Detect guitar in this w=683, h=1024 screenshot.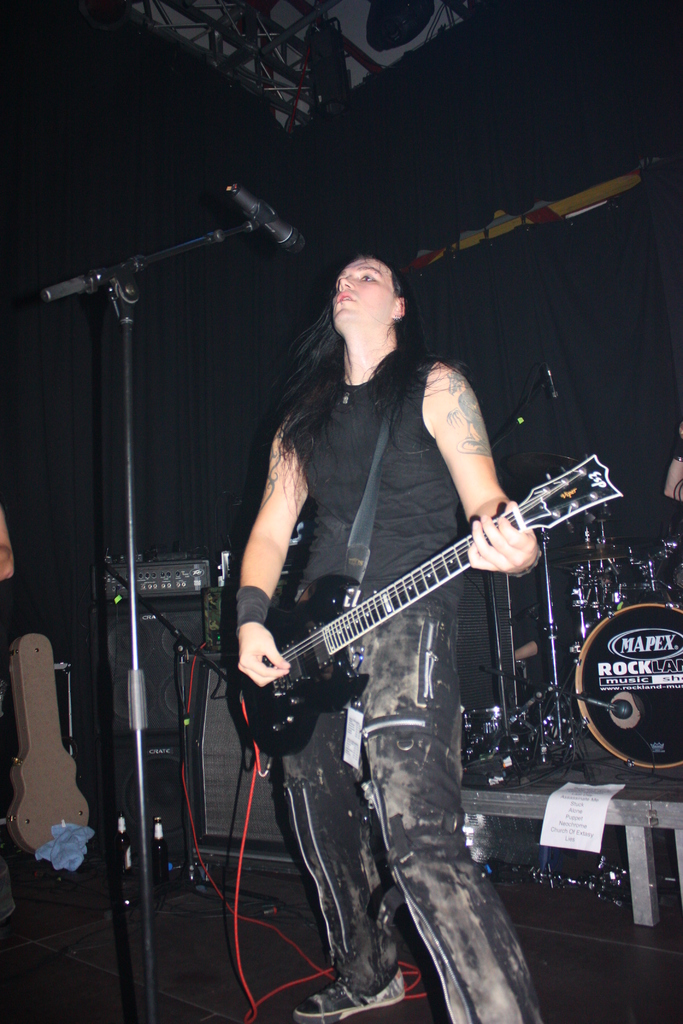
Detection: detection(214, 451, 629, 771).
